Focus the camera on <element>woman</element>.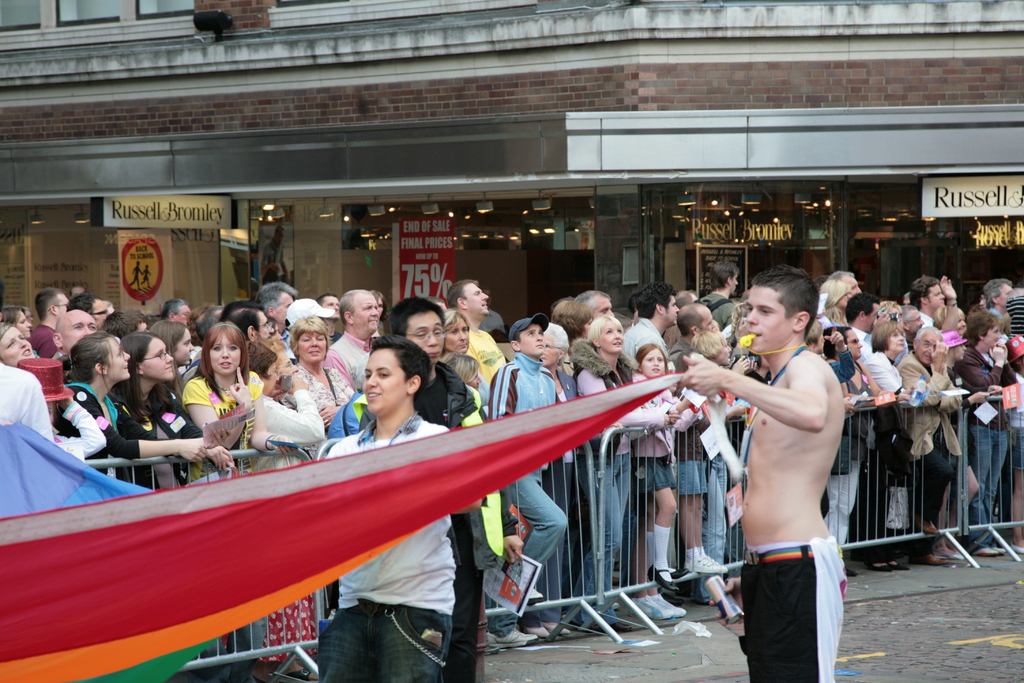
Focus region: [161,319,279,486].
